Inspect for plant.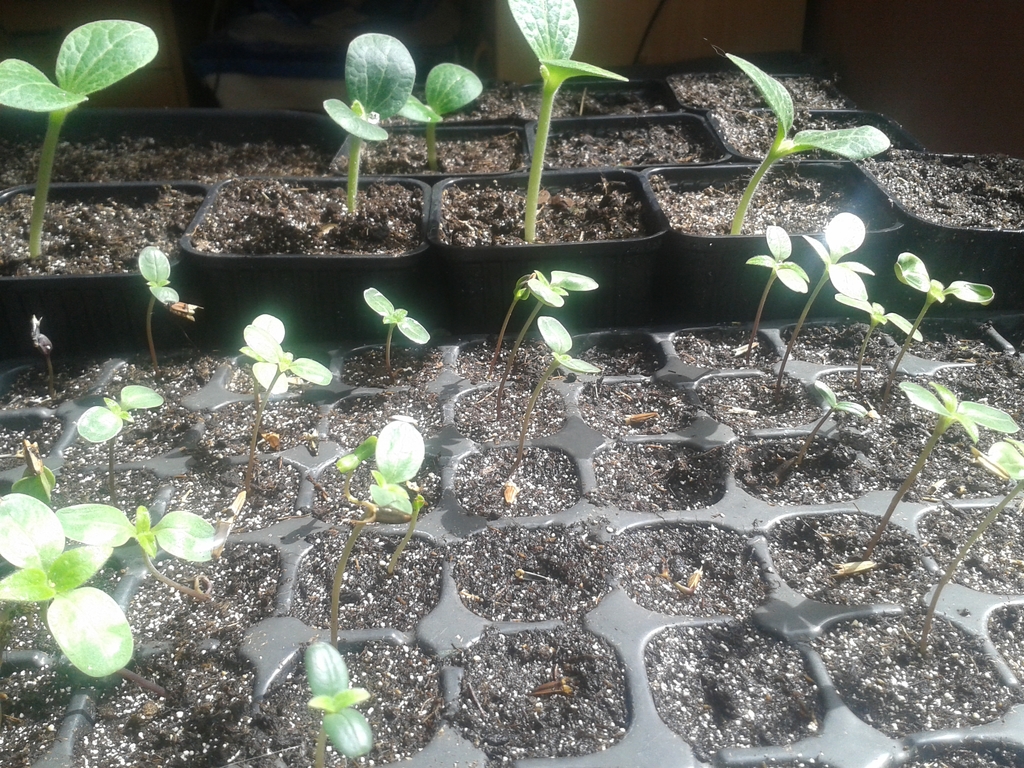
Inspection: Rect(401, 61, 477, 170).
